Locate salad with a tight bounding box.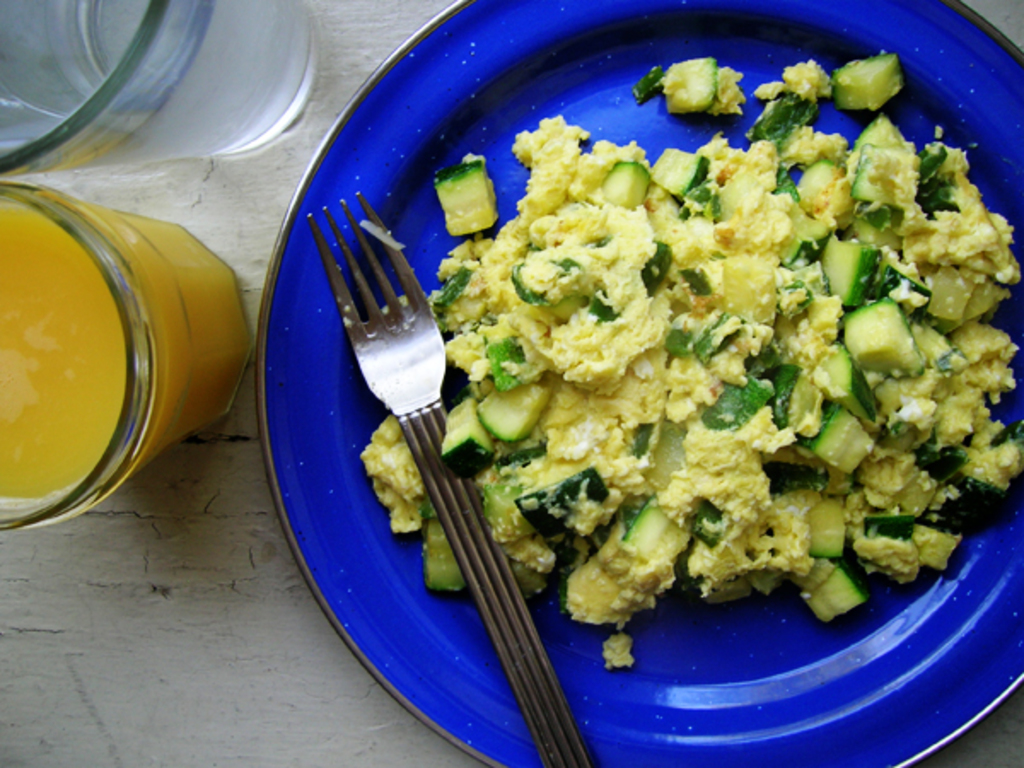
(x1=358, y1=55, x2=1022, y2=672).
